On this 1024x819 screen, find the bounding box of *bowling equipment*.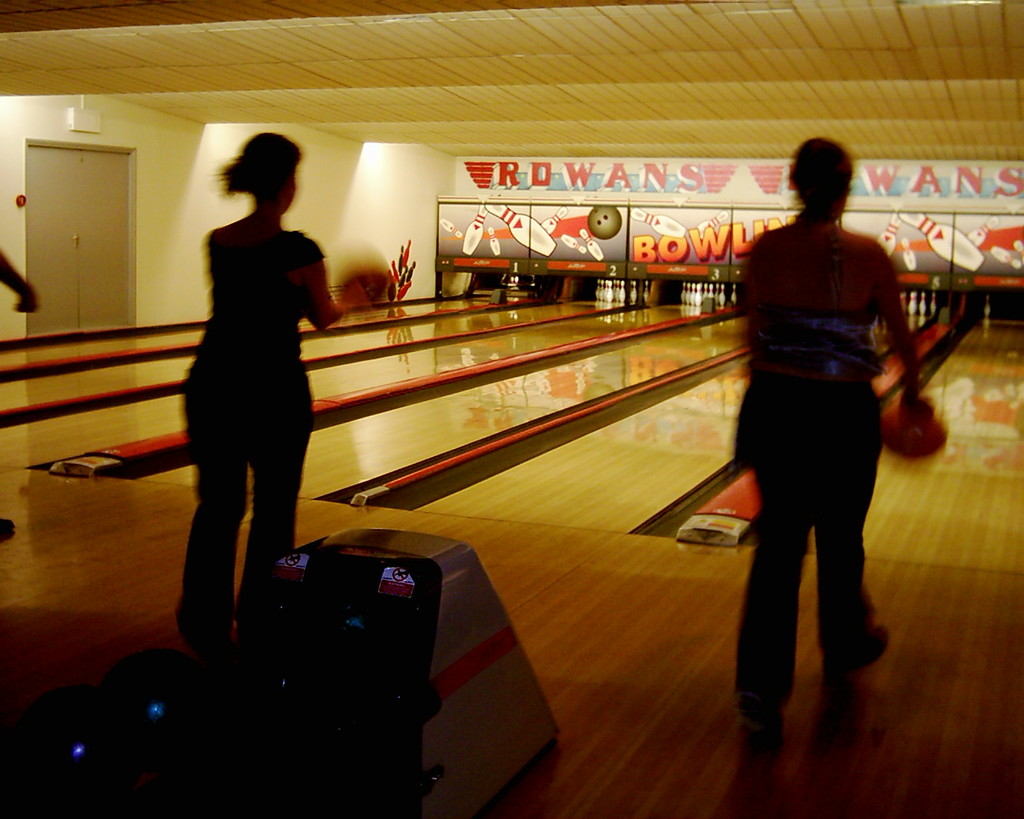
Bounding box: x1=906, y1=288, x2=921, y2=319.
